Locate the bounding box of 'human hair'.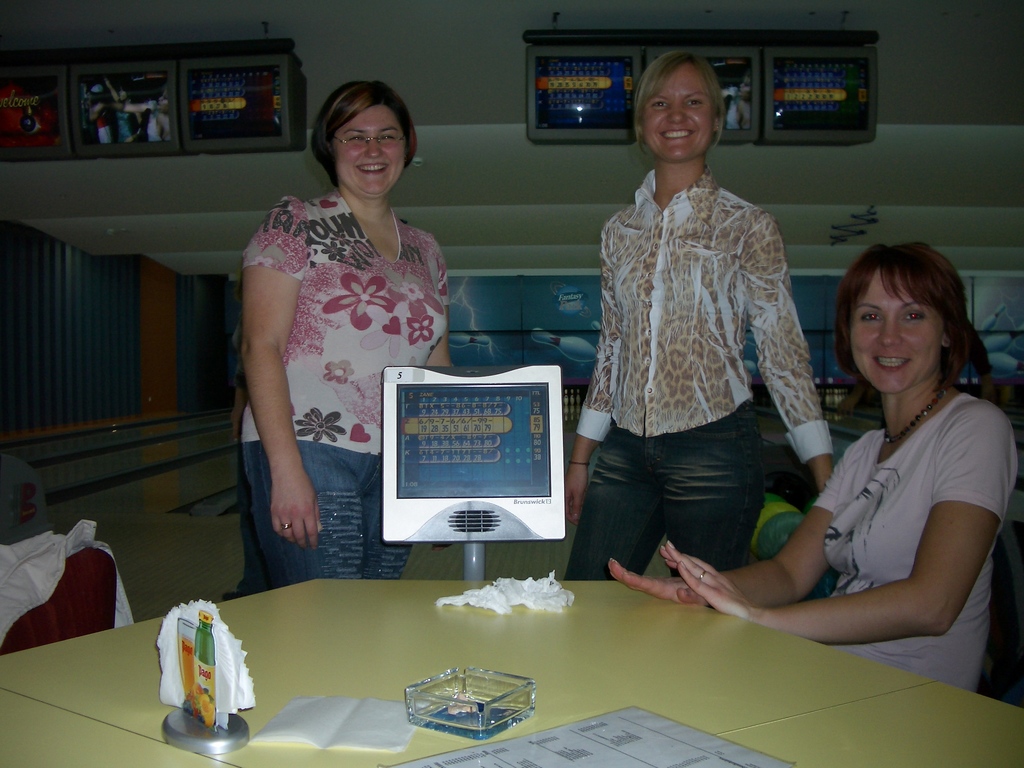
Bounding box: {"x1": 305, "y1": 76, "x2": 415, "y2": 185}.
